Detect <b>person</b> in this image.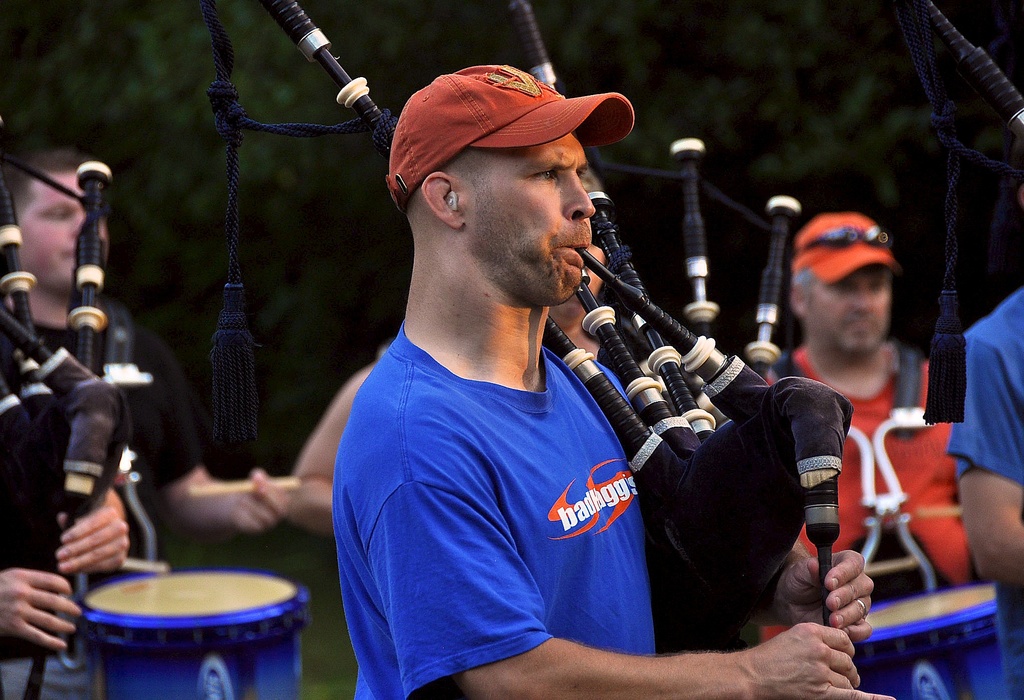
Detection: <box>352,81,820,680</box>.
